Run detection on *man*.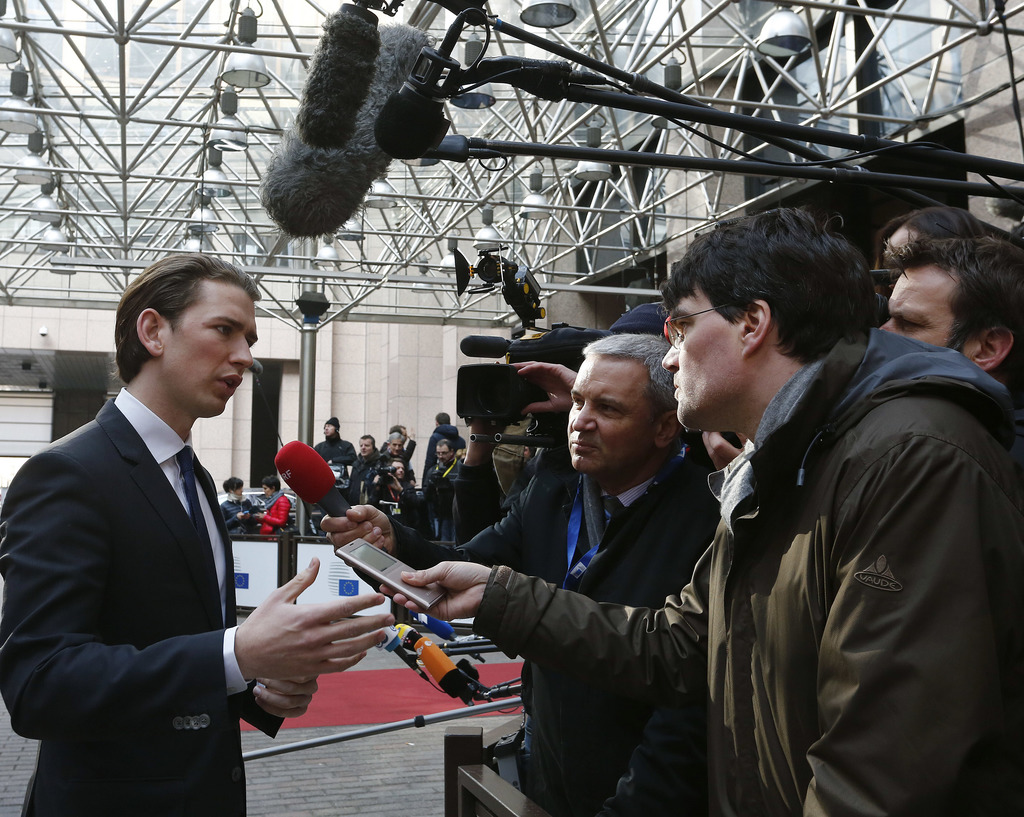
Result: 881, 237, 1023, 400.
